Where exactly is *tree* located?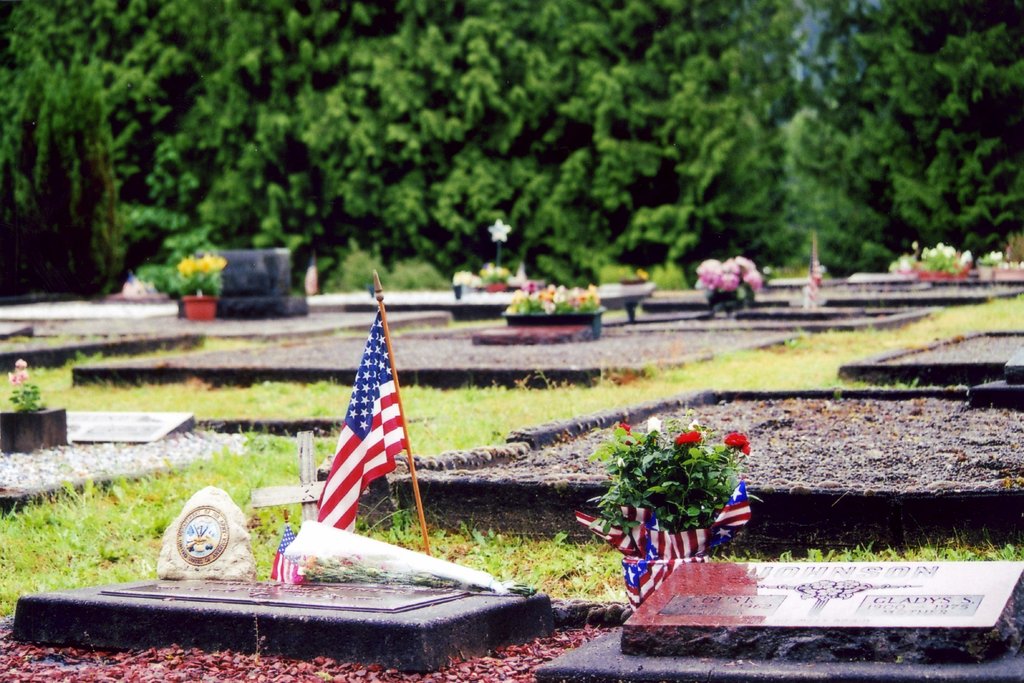
Its bounding box is x1=18, y1=10, x2=134, y2=308.
